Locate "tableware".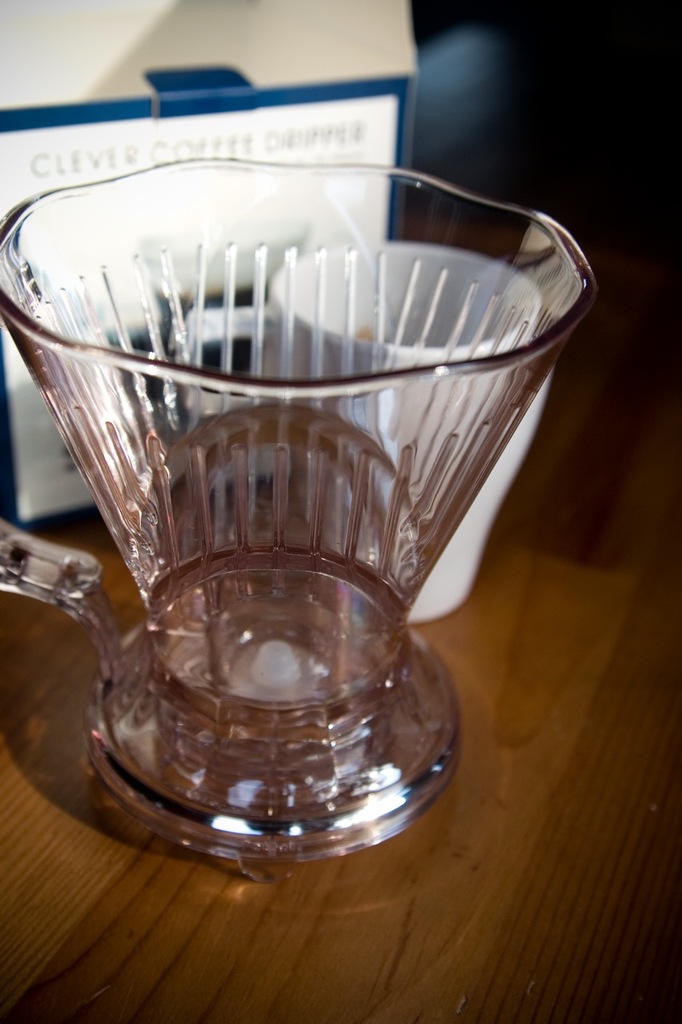
Bounding box: (left=175, top=235, right=564, bottom=638).
